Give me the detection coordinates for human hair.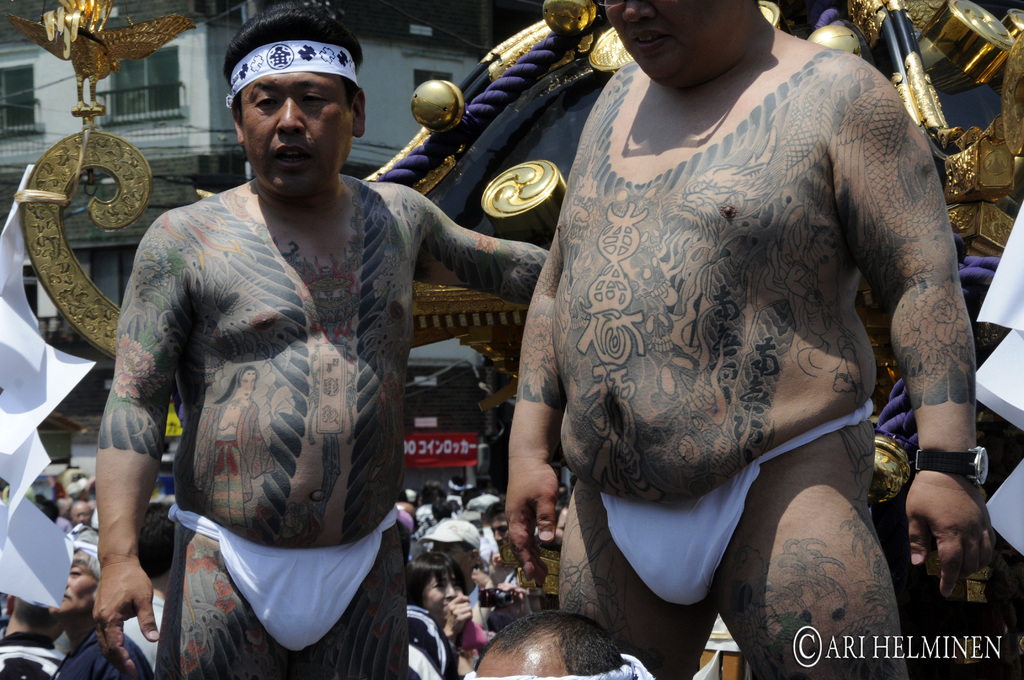
bbox=(481, 499, 504, 526).
